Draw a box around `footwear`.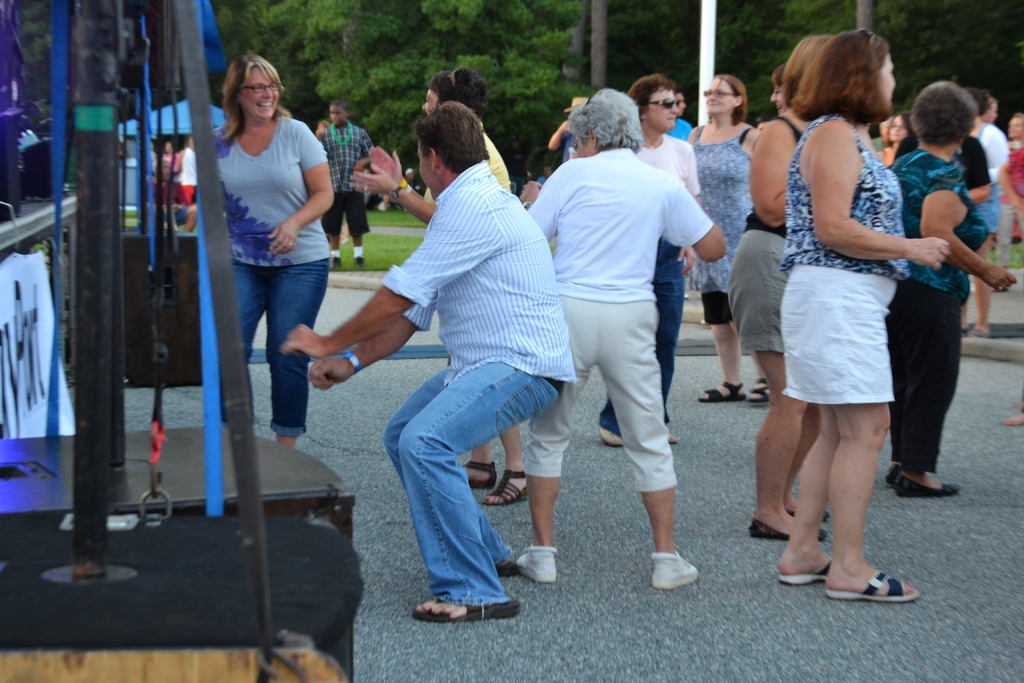
pyautogui.locateOnScreen(749, 517, 829, 539).
